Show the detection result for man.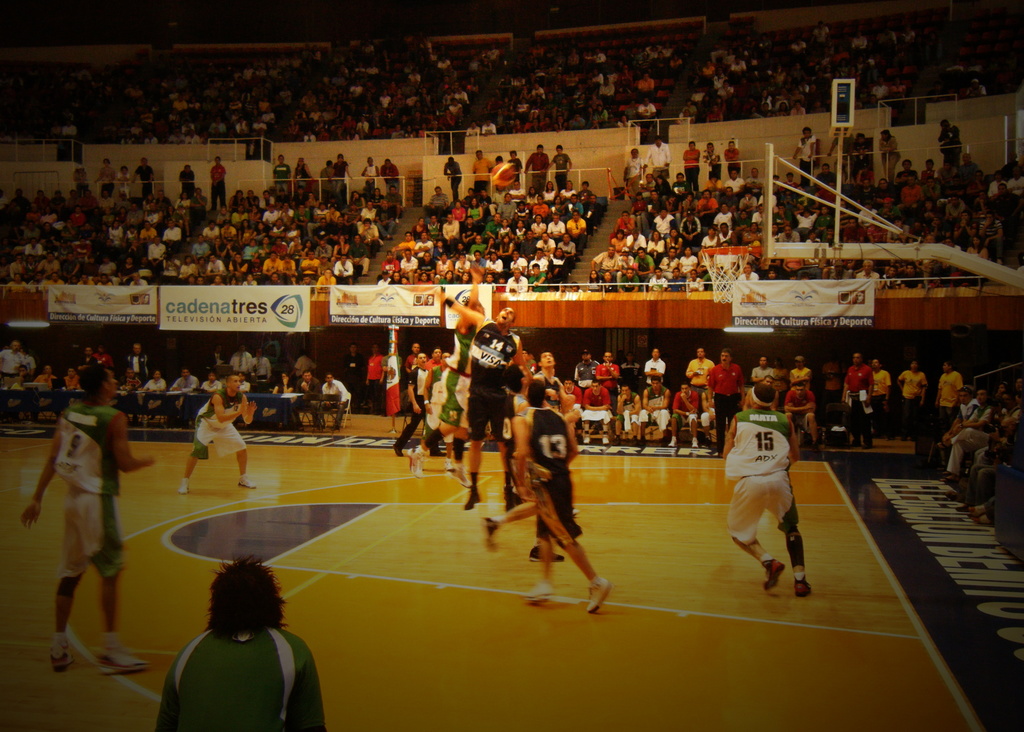
755:370:776:392.
